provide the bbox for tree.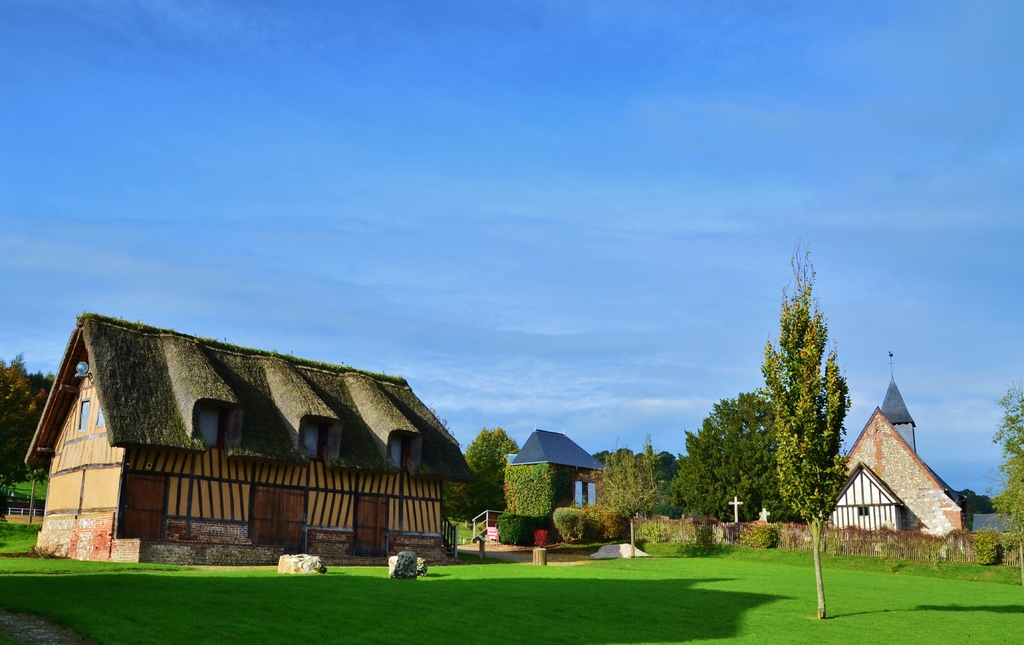
l=666, t=389, r=806, b=524.
